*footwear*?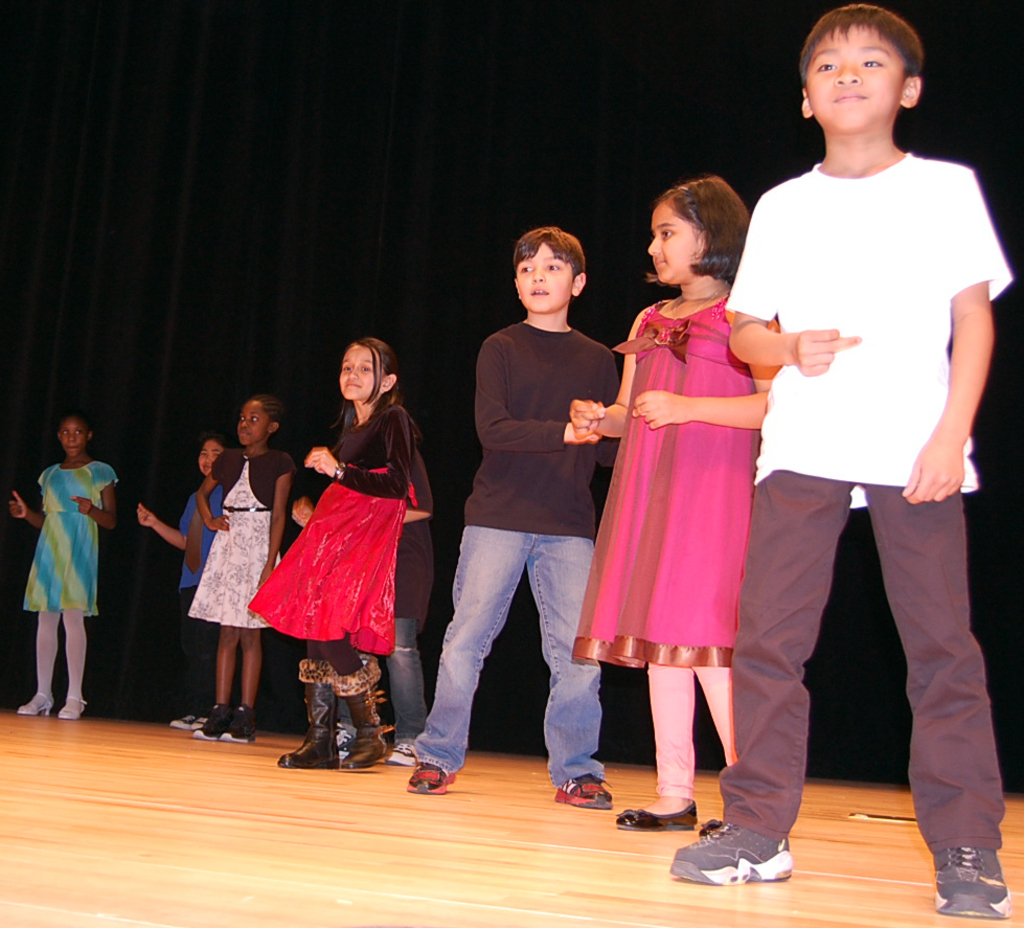
x1=698 y1=819 x2=724 y2=836
